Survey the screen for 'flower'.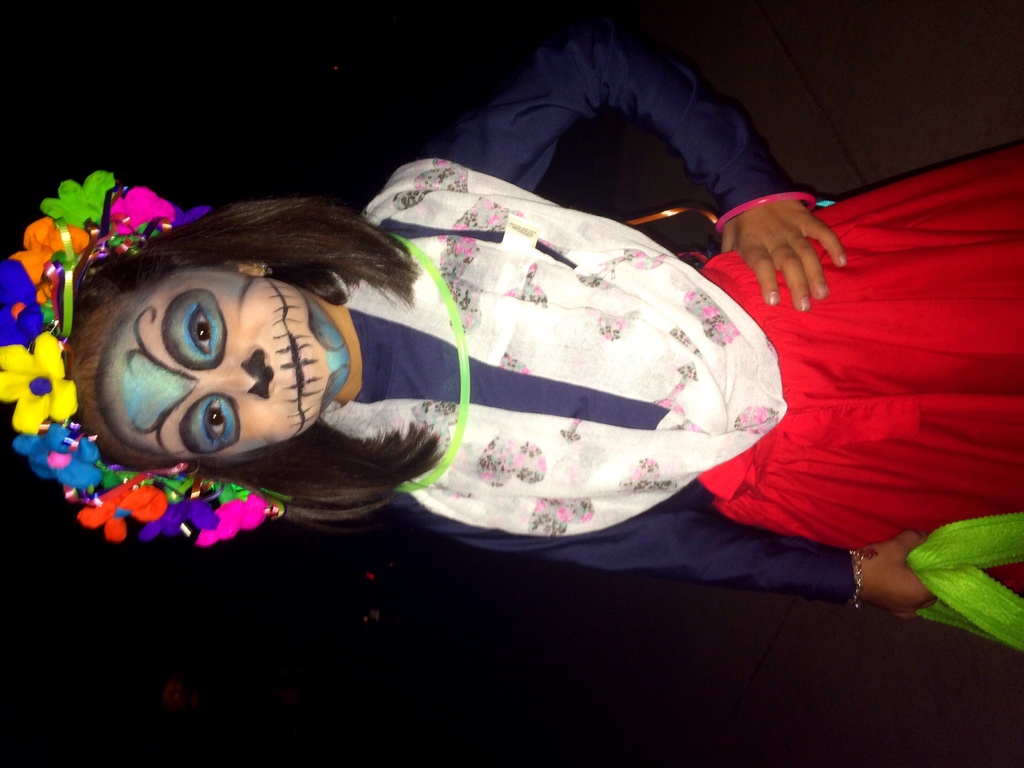
Survey found: locate(0, 335, 83, 432).
